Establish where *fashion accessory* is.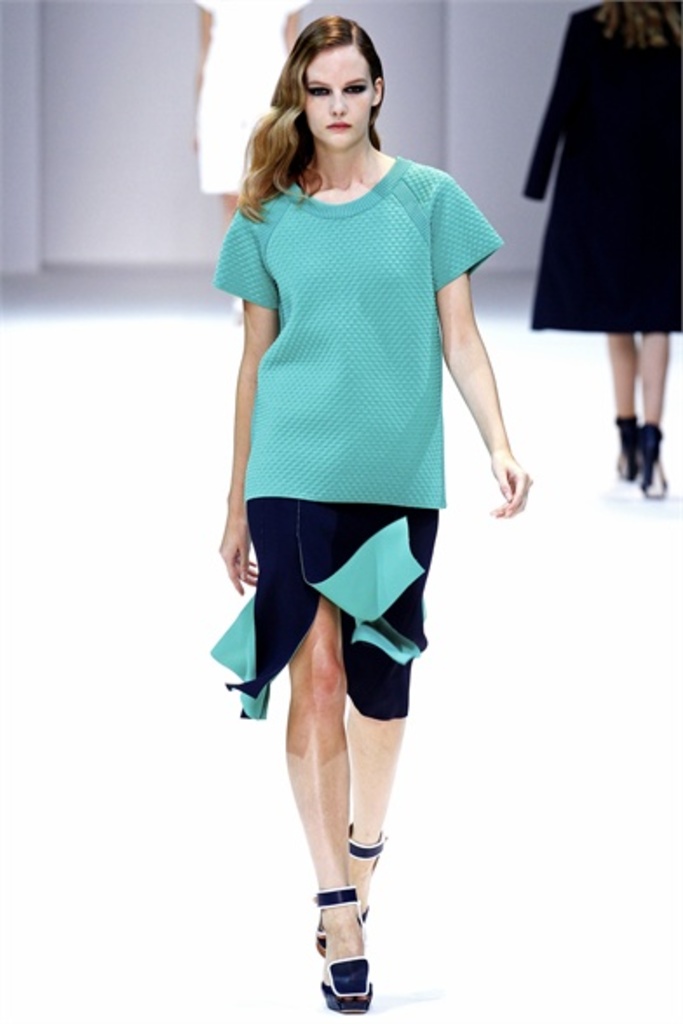
Established at l=317, t=886, r=373, b=1014.
